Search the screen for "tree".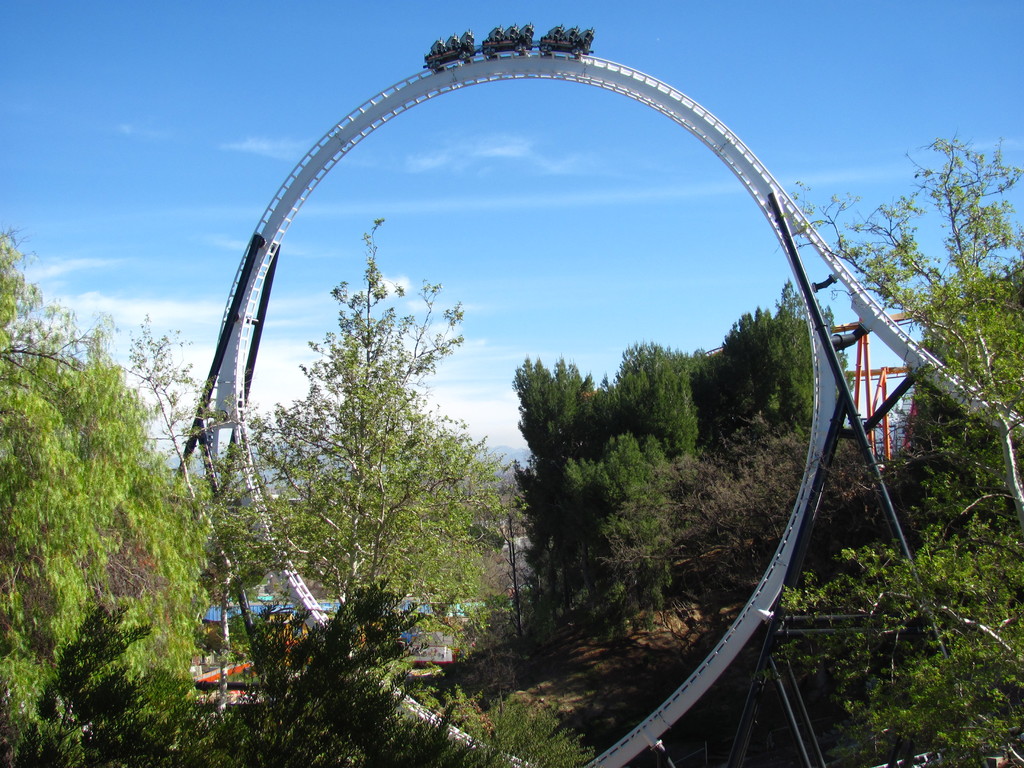
Found at (x1=245, y1=234, x2=492, y2=679).
